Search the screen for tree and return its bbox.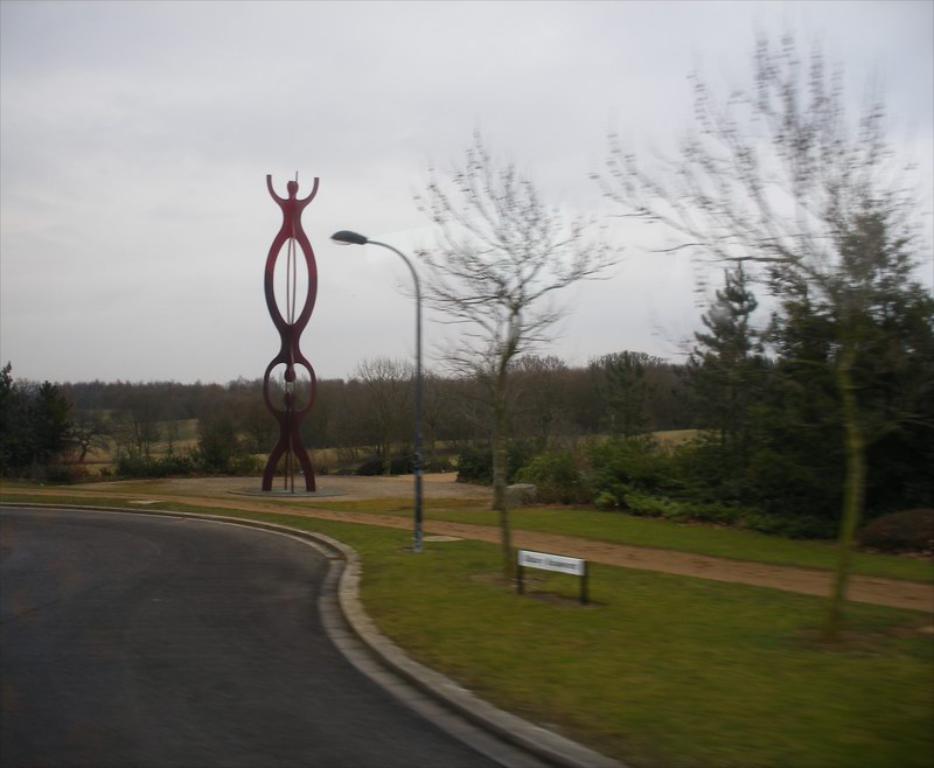
Found: l=599, t=364, r=669, b=490.
